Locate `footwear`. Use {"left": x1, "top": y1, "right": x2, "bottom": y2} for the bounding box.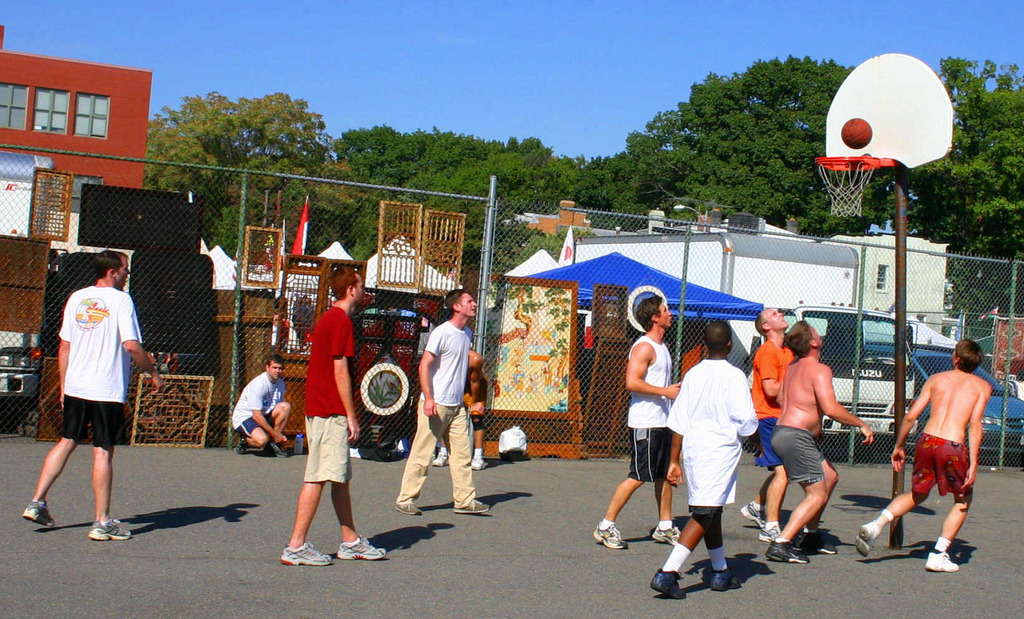
{"left": 393, "top": 505, "right": 422, "bottom": 514}.
